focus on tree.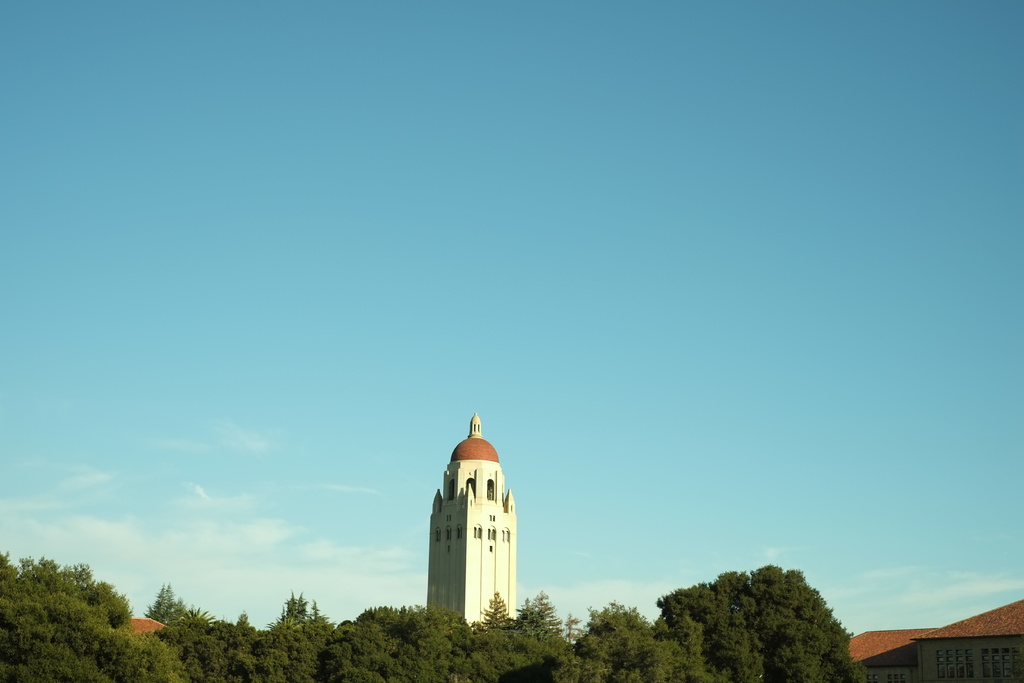
Focused at [44, 556, 138, 635].
